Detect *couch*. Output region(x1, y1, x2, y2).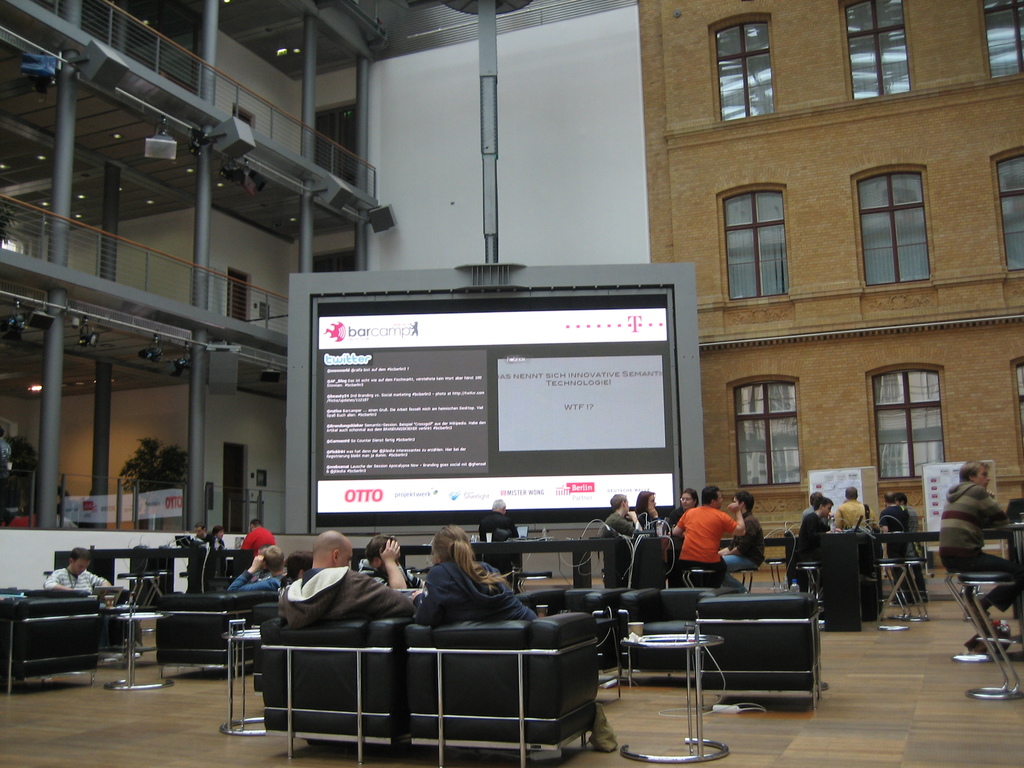
region(222, 583, 596, 736).
